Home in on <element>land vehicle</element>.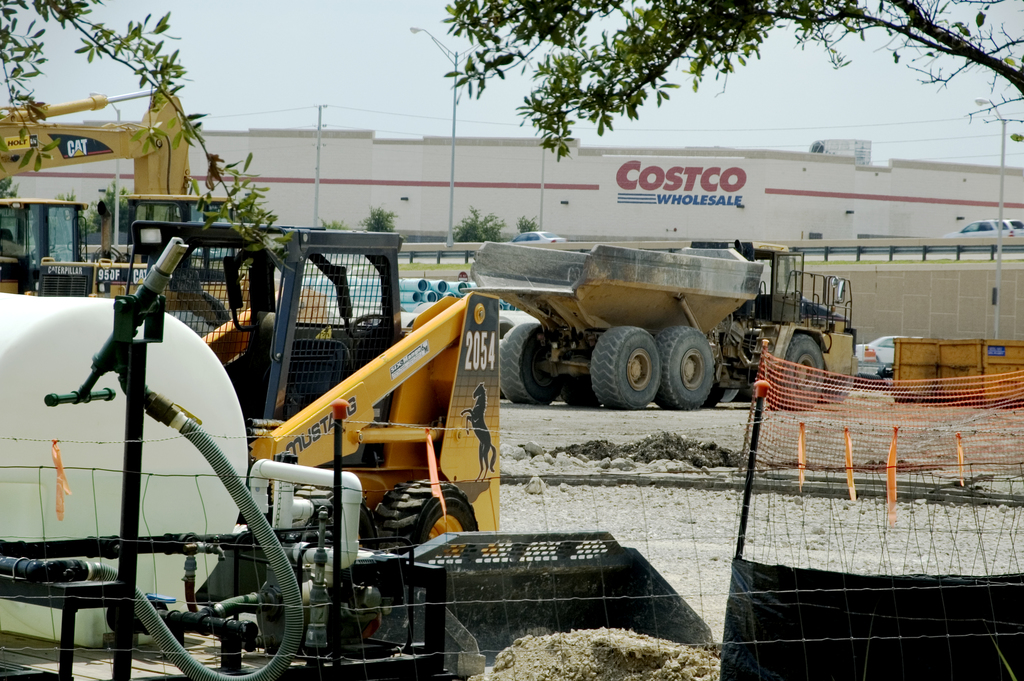
Homed in at locate(945, 215, 1023, 244).
